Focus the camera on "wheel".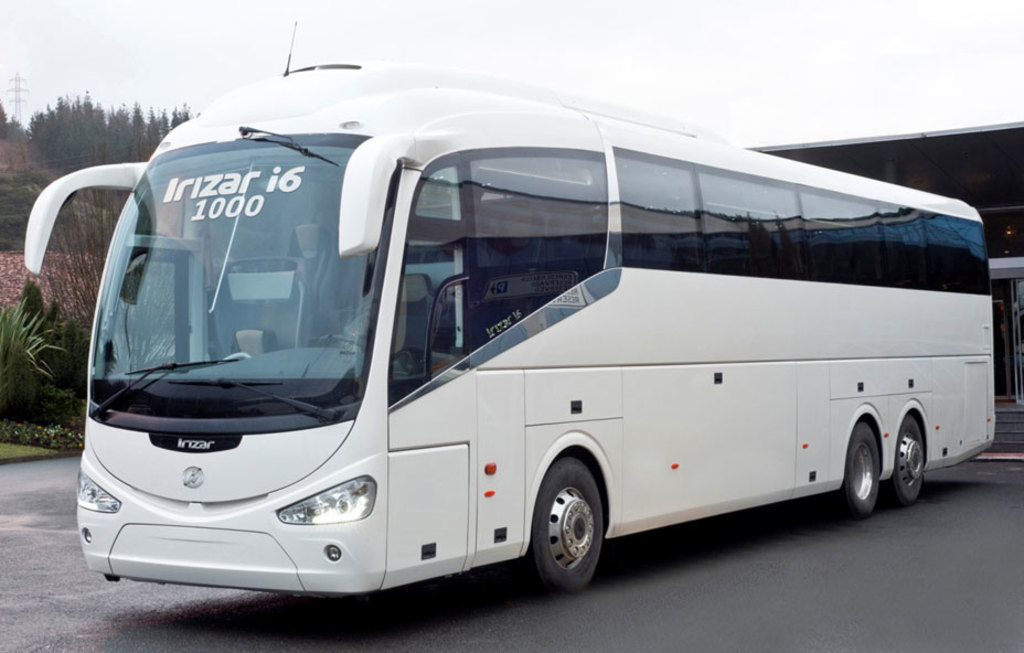
Focus region: 312/331/363/344.
